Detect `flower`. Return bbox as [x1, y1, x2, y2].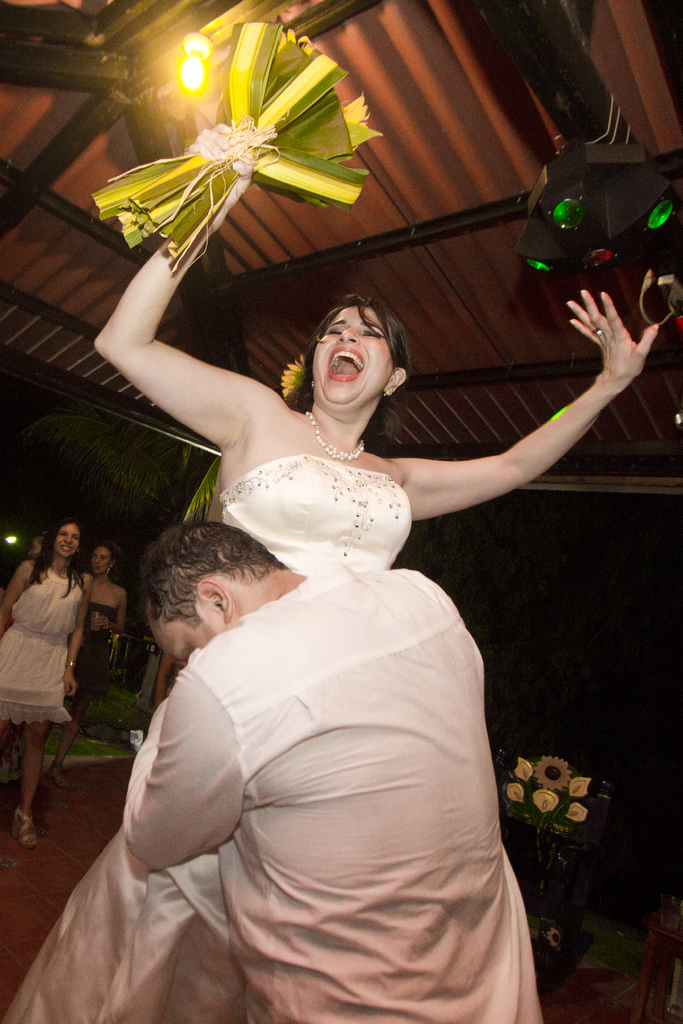
[508, 781, 523, 798].
